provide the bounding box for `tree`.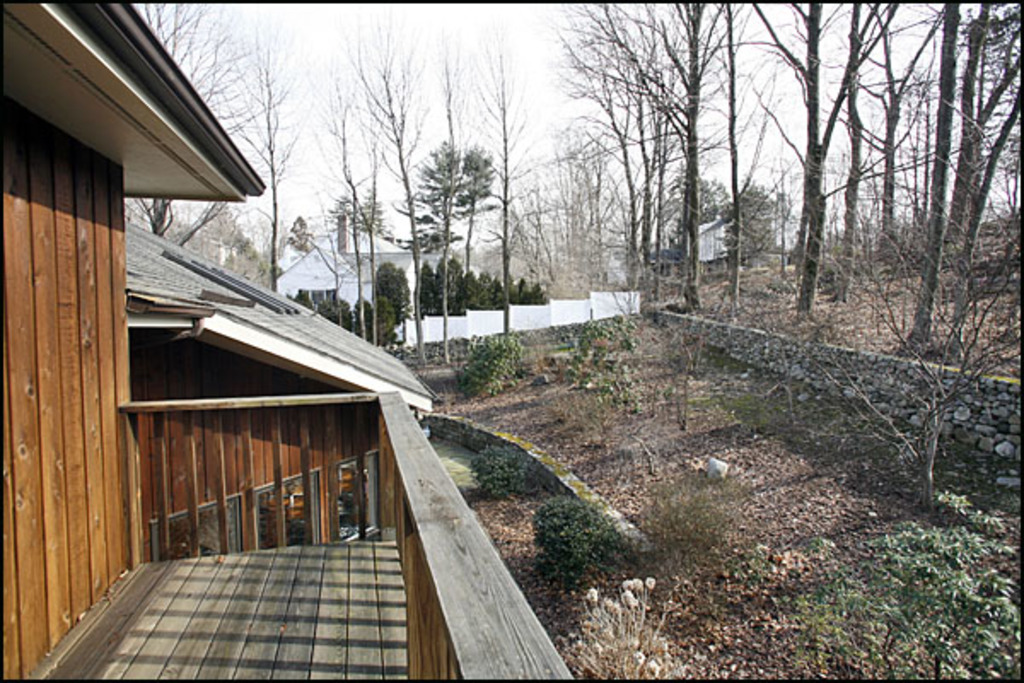
left=806, top=517, right=1022, bottom=681.
